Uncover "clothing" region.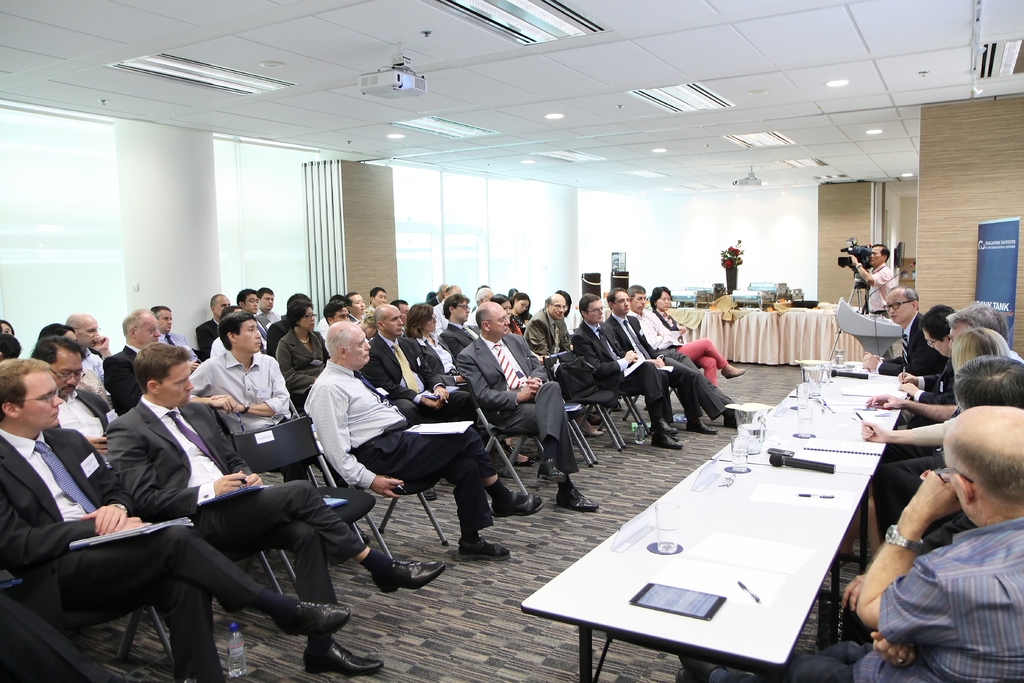
Uncovered: x1=103 y1=386 x2=368 y2=602.
